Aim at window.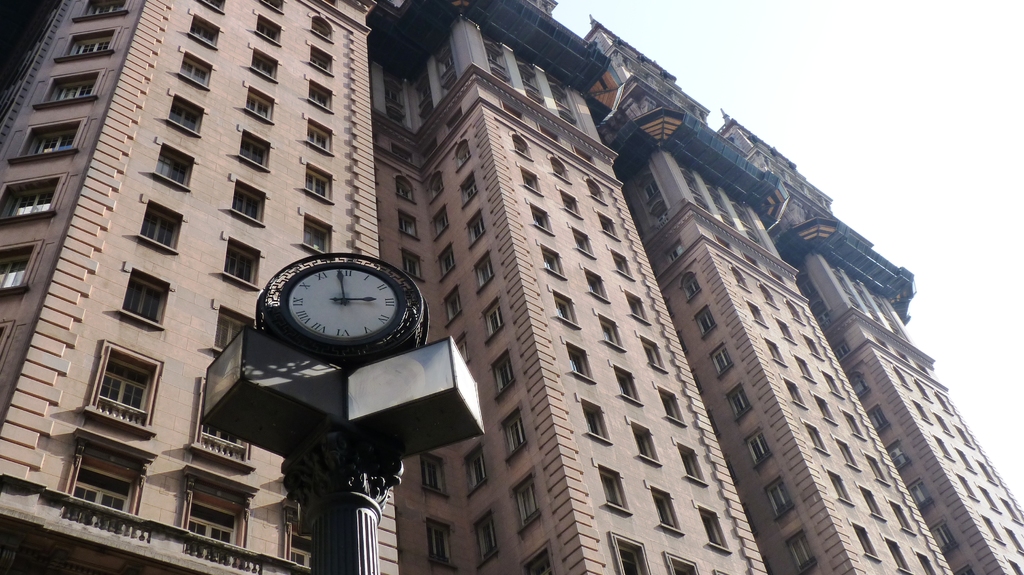
Aimed at 554,84,577,122.
